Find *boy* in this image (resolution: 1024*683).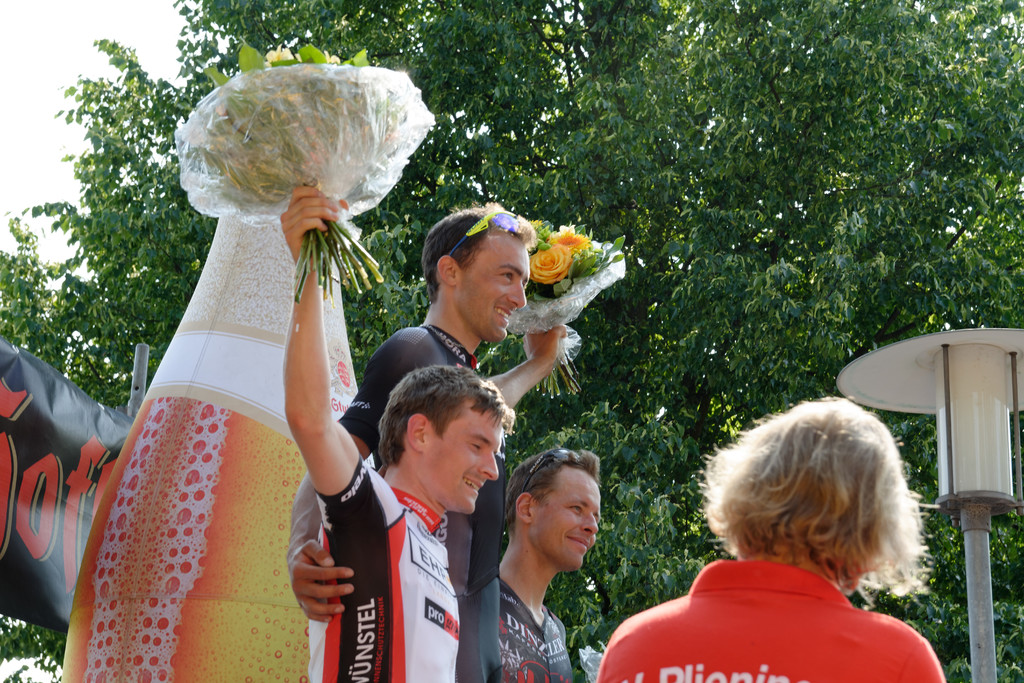
bbox=(433, 400, 611, 668).
